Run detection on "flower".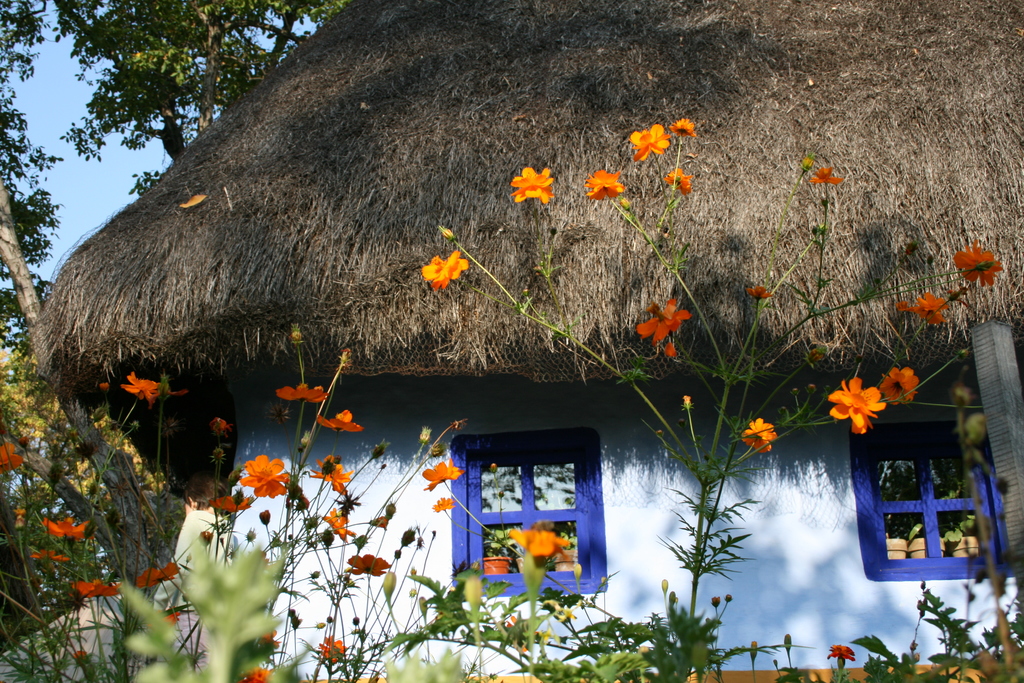
Result: {"left": 320, "top": 636, "right": 359, "bottom": 670}.
